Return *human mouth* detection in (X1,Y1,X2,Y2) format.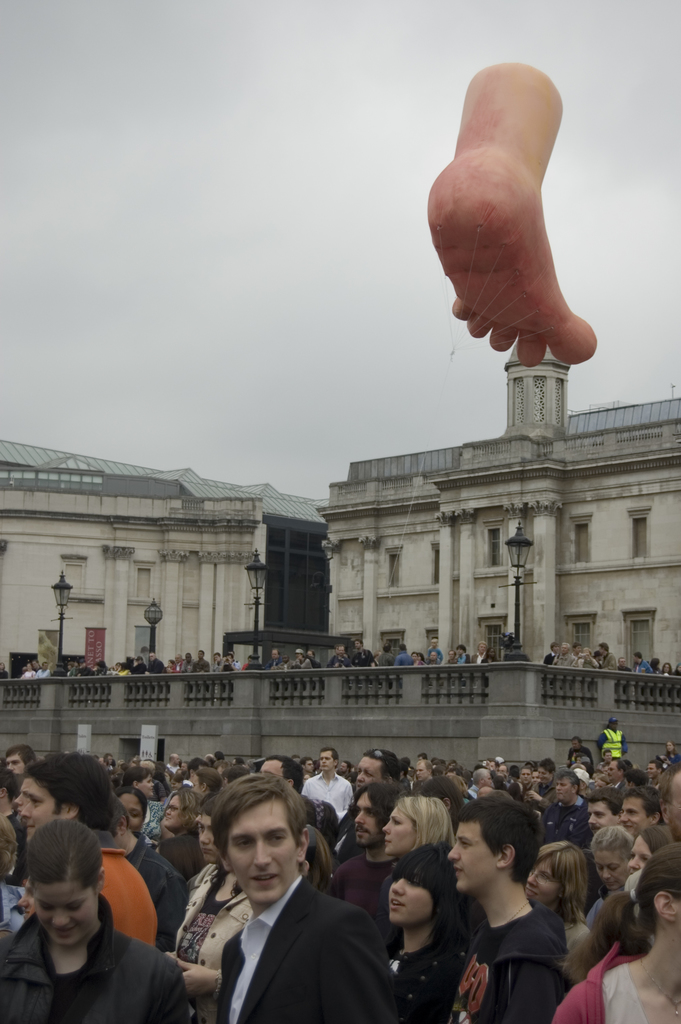
(388,897,407,910).
